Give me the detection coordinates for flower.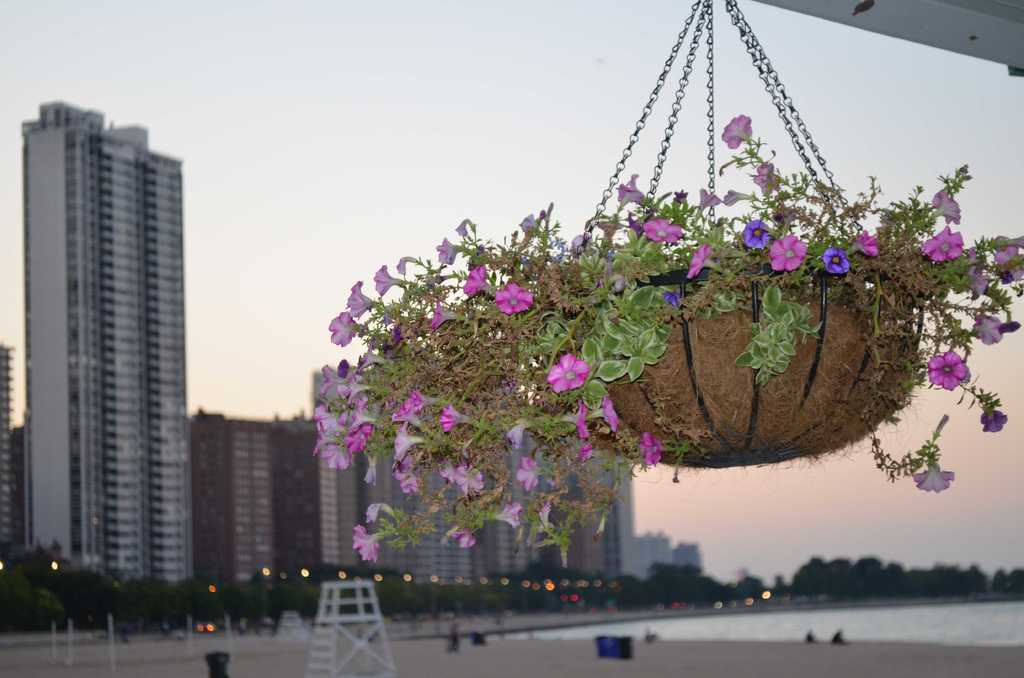
(x1=405, y1=385, x2=436, y2=412).
